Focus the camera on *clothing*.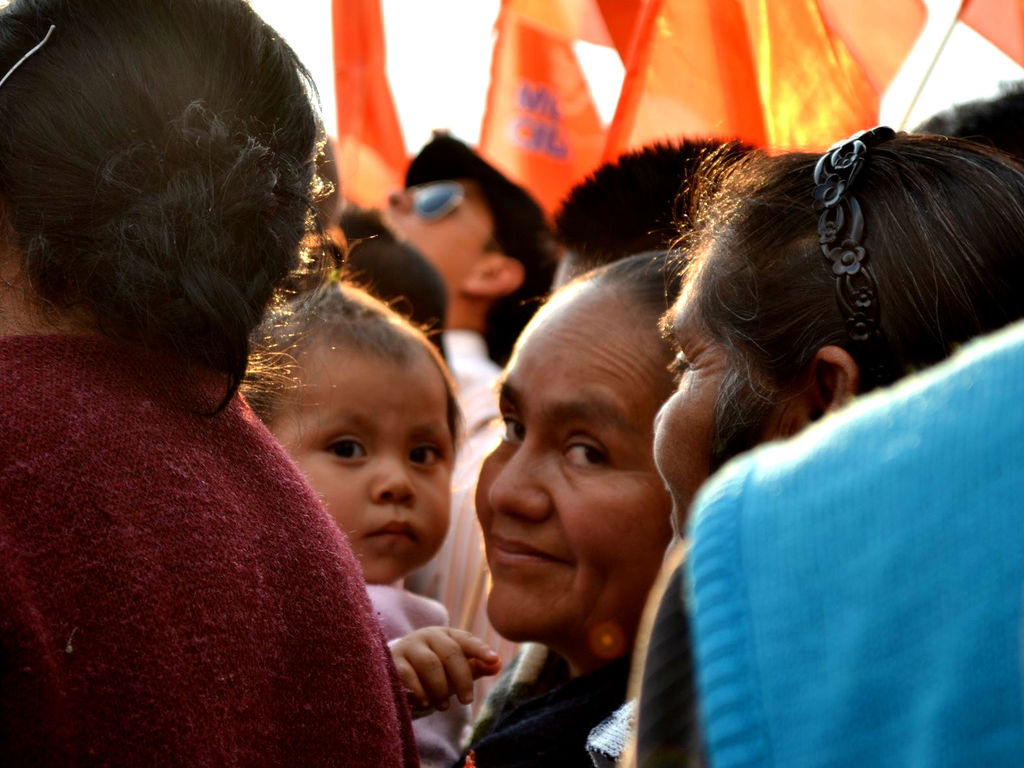
Focus region: box=[419, 343, 534, 749].
